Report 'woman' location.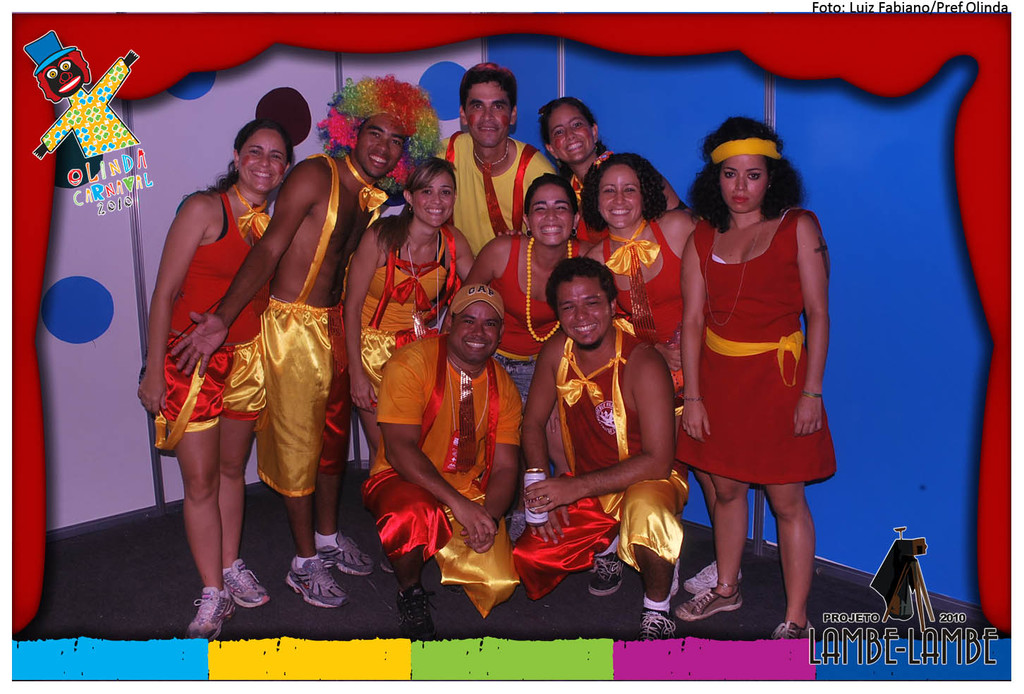
Report: x1=539 y1=98 x2=689 y2=236.
